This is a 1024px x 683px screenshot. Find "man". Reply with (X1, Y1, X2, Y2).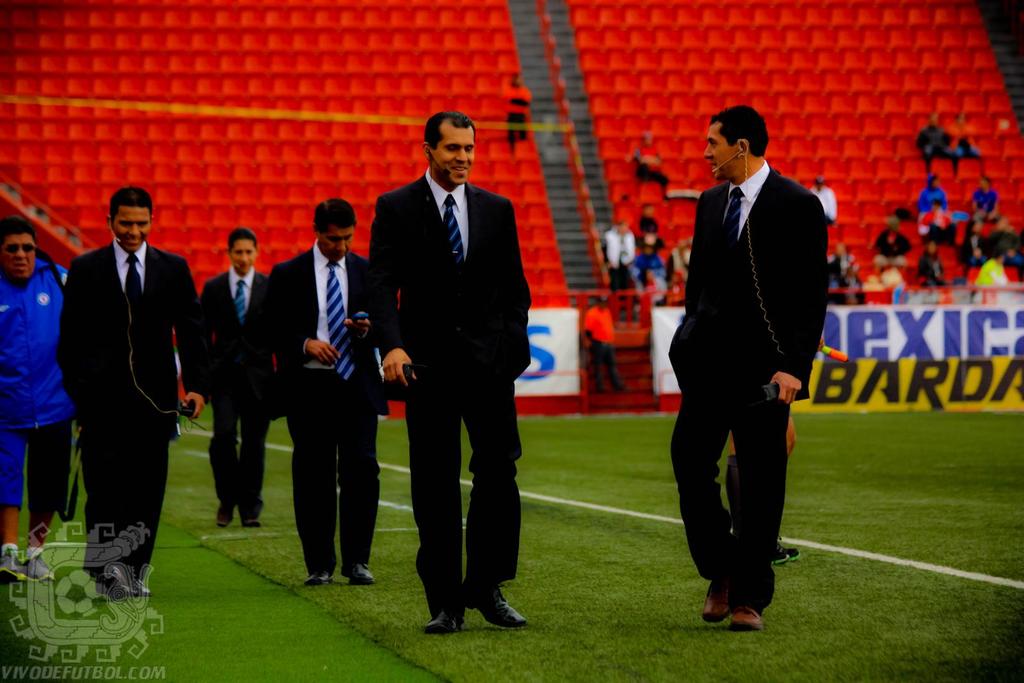
(0, 216, 81, 579).
